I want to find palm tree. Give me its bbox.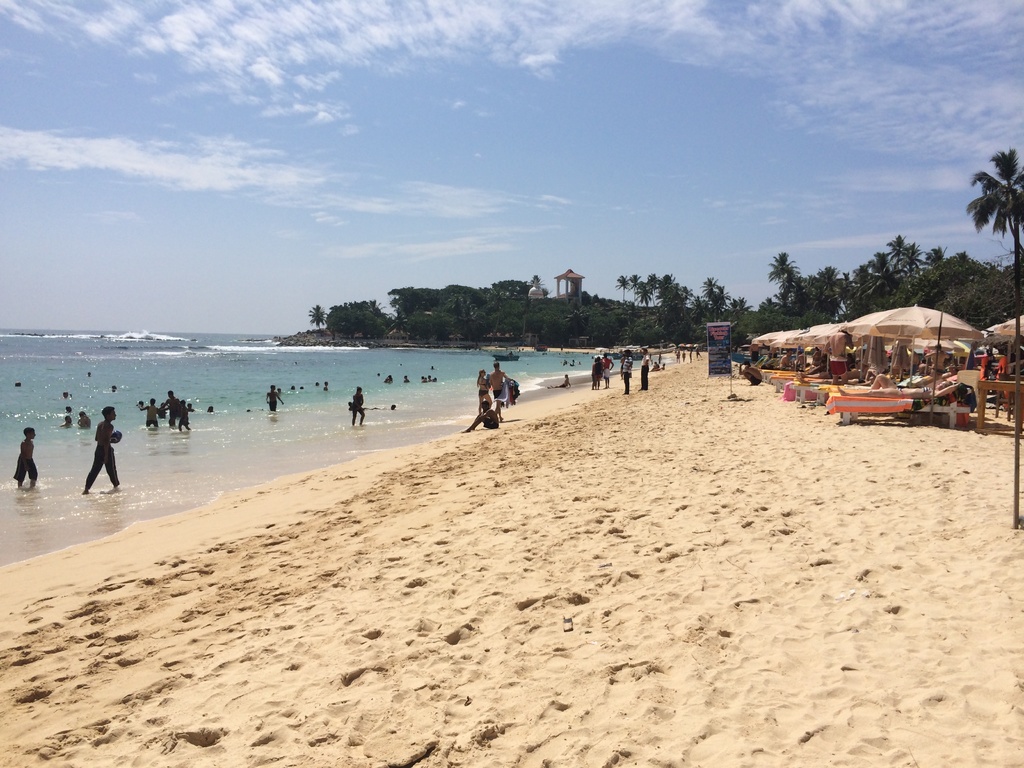
(699, 276, 731, 314).
